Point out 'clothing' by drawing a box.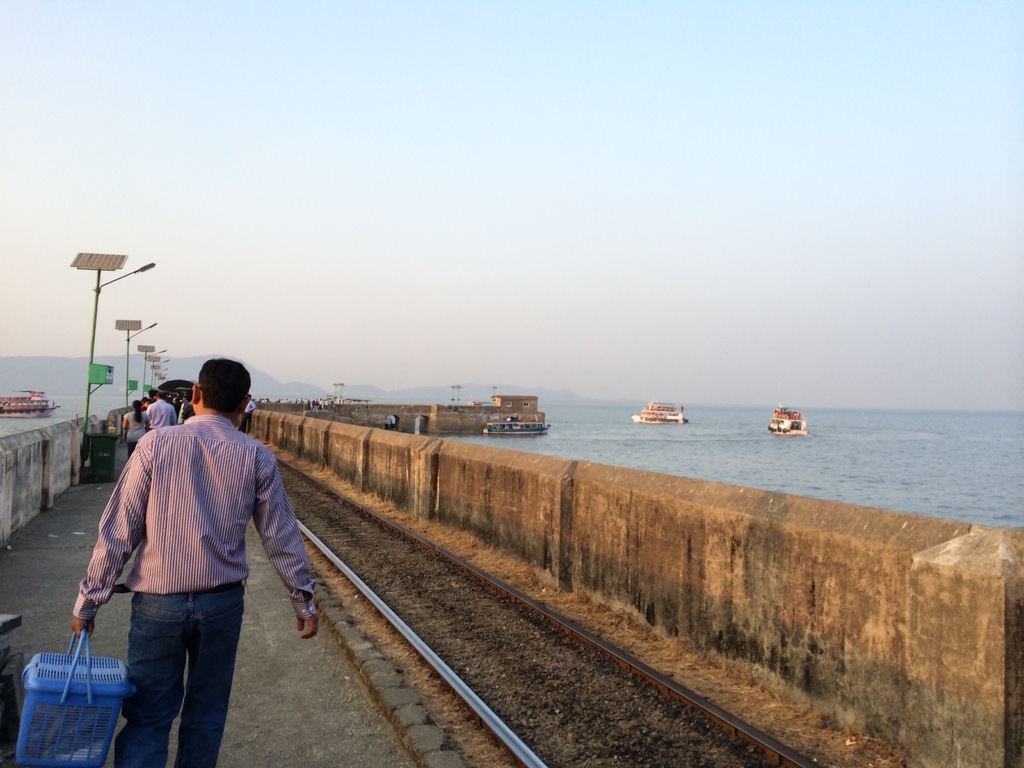
crop(241, 397, 257, 431).
